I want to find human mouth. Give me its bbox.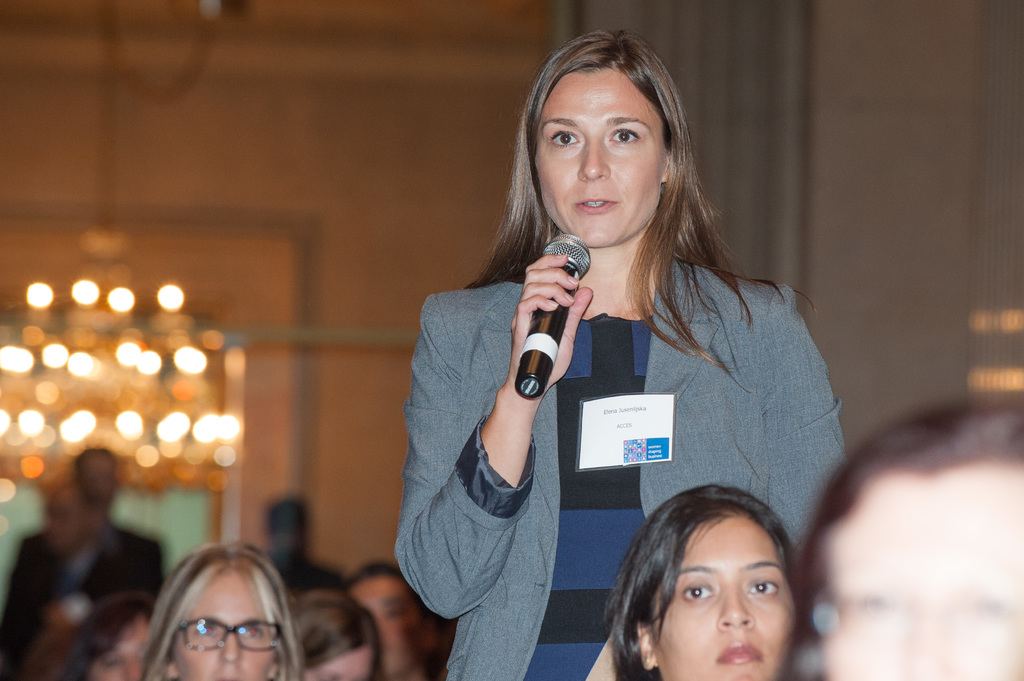
Rect(714, 639, 762, 672).
